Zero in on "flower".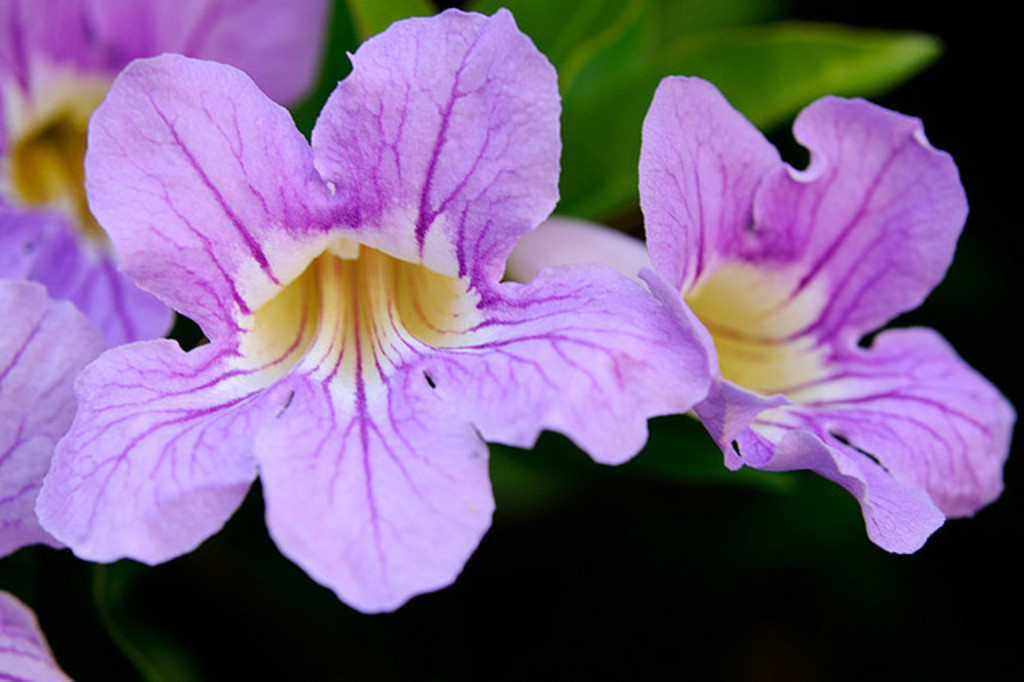
Zeroed in: <box>0,263,125,680</box>.
